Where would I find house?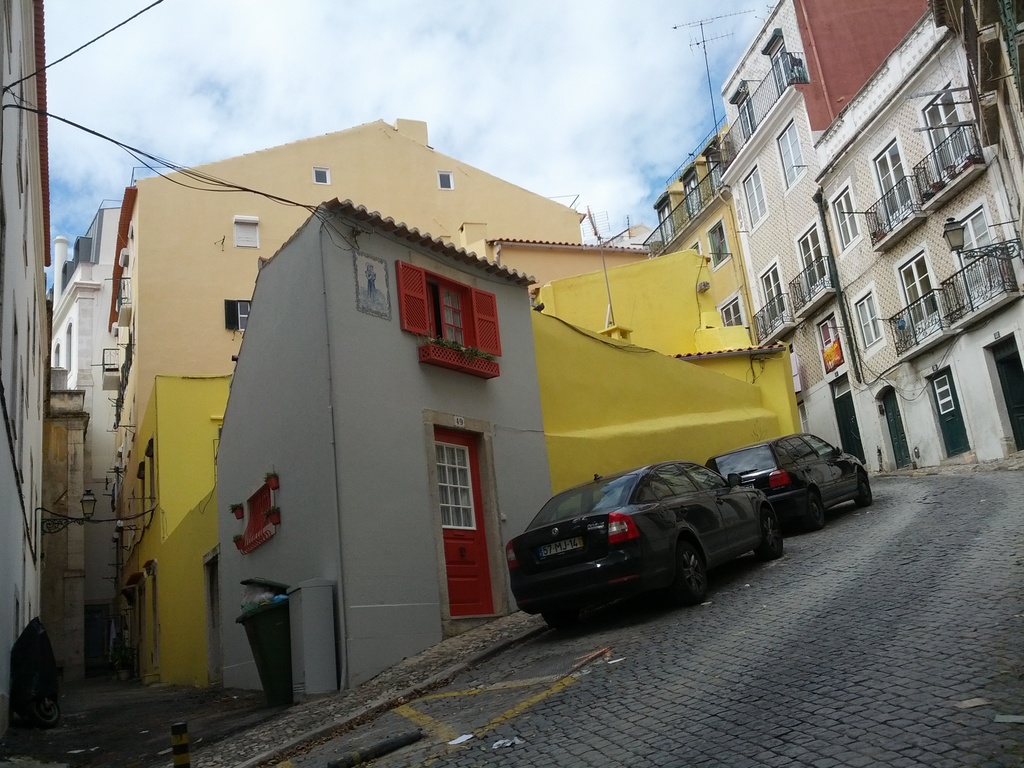
At 0:0:45:767.
